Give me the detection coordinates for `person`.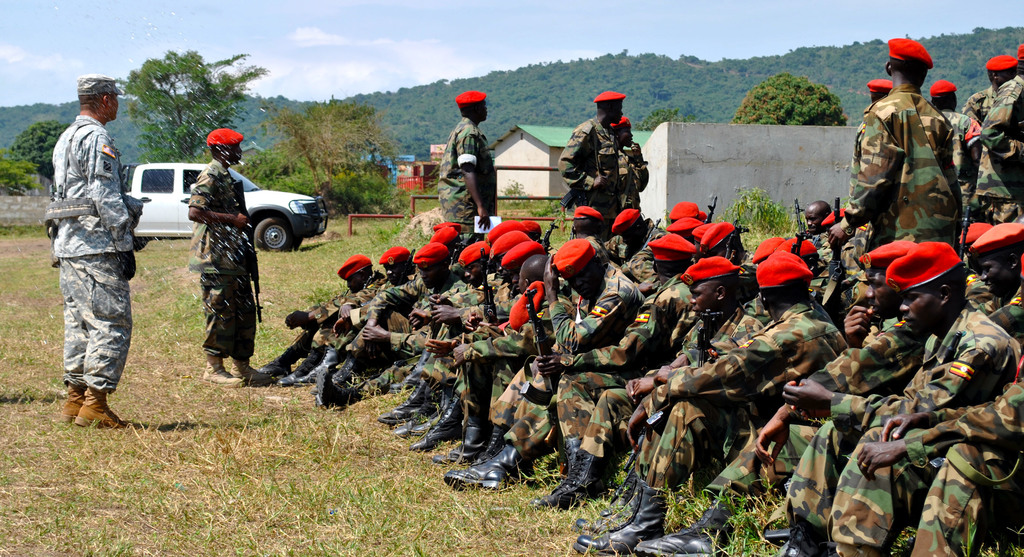
l=255, t=258, r=388, b=381.
